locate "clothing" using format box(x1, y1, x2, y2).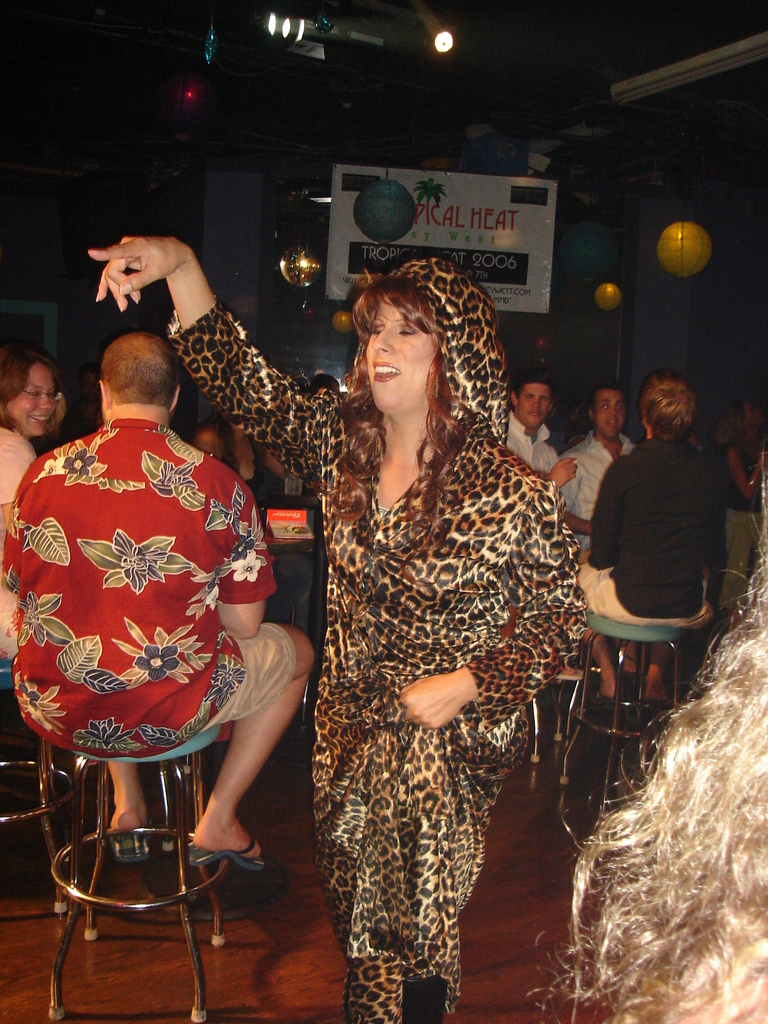
box(0, 426, 41, 666).
